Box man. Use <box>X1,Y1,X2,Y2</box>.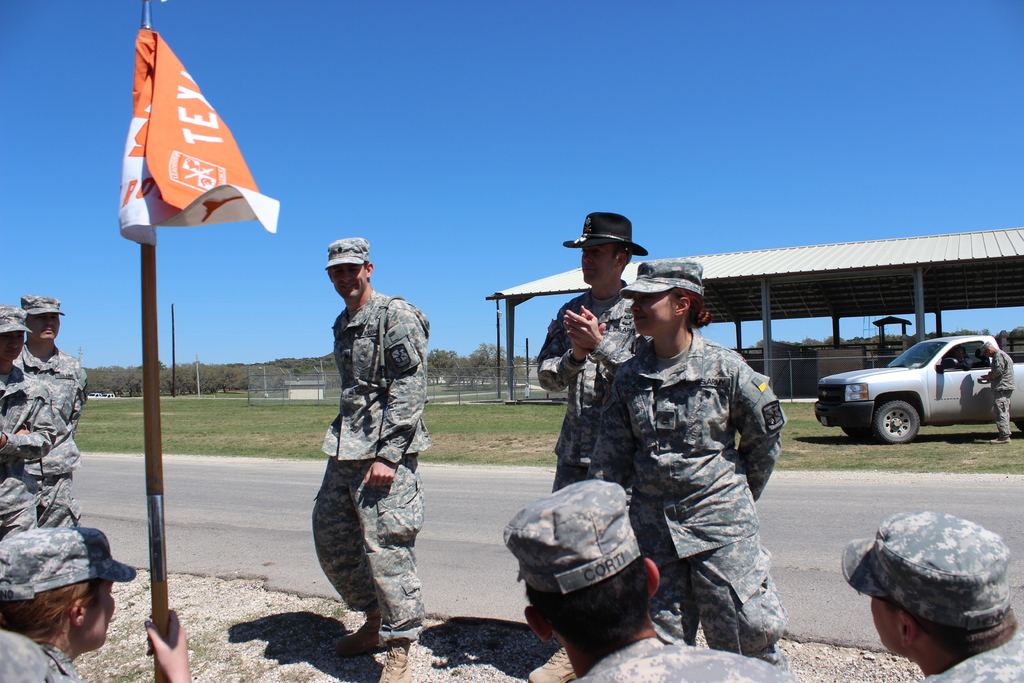
<box>833,505,1023,682</box>.
